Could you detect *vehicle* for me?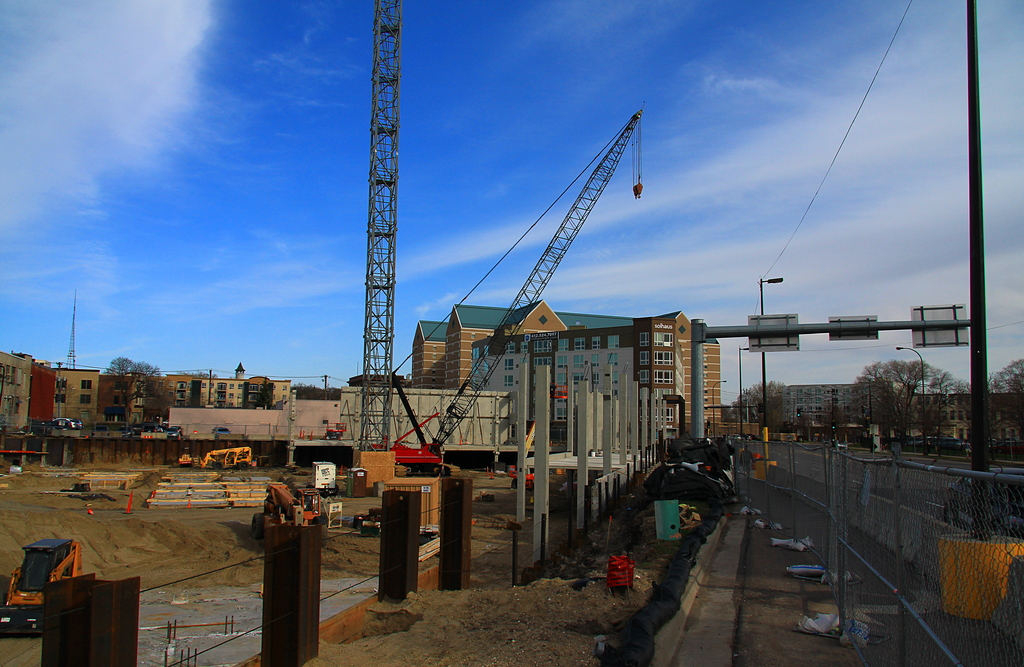
Detection result: 0/536/82/634.
